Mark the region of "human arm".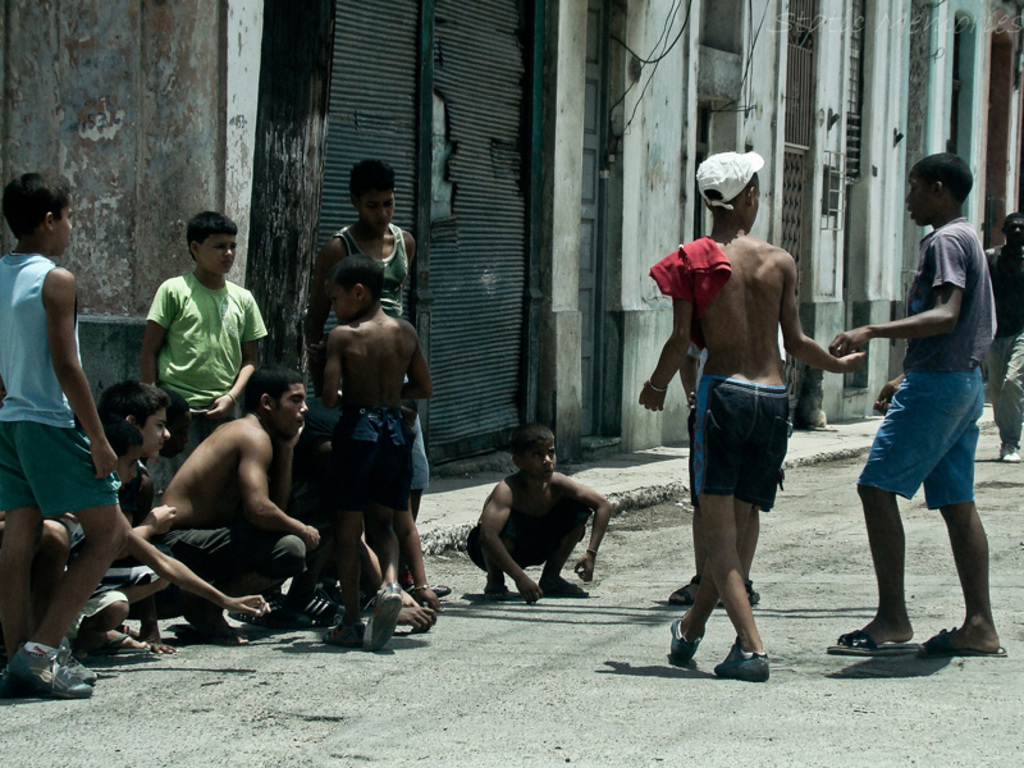
Region: select_region(132, 499, 179, 539).
